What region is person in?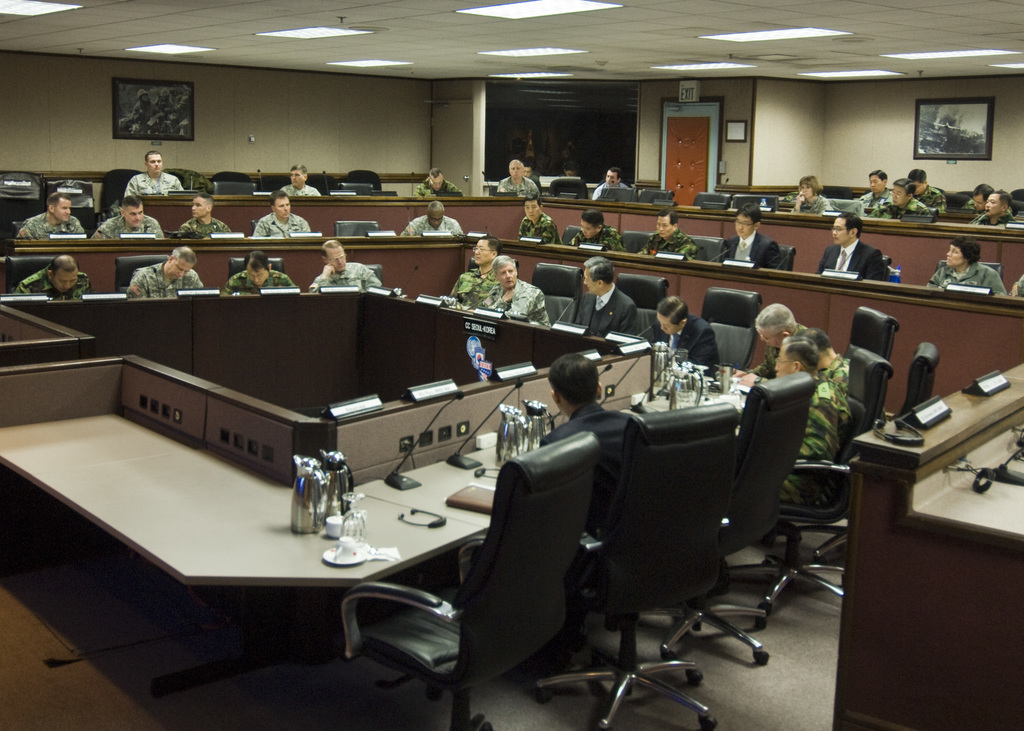
[14, 253, 89, 298].
